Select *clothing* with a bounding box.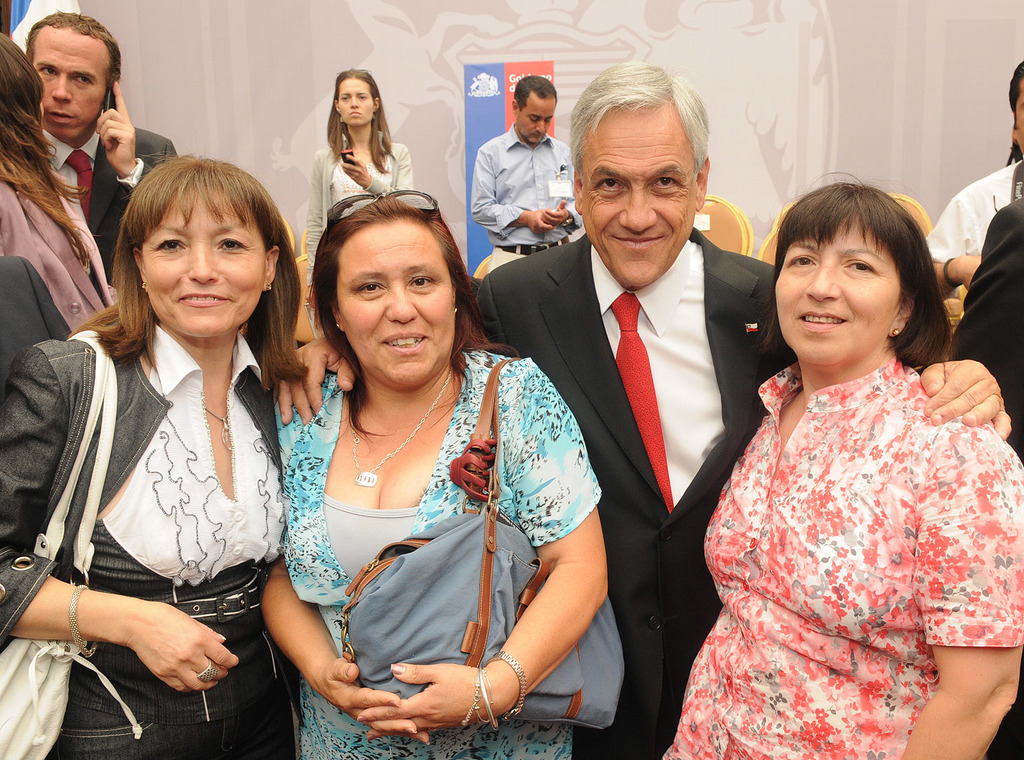
(40, 124, 177, 287).
